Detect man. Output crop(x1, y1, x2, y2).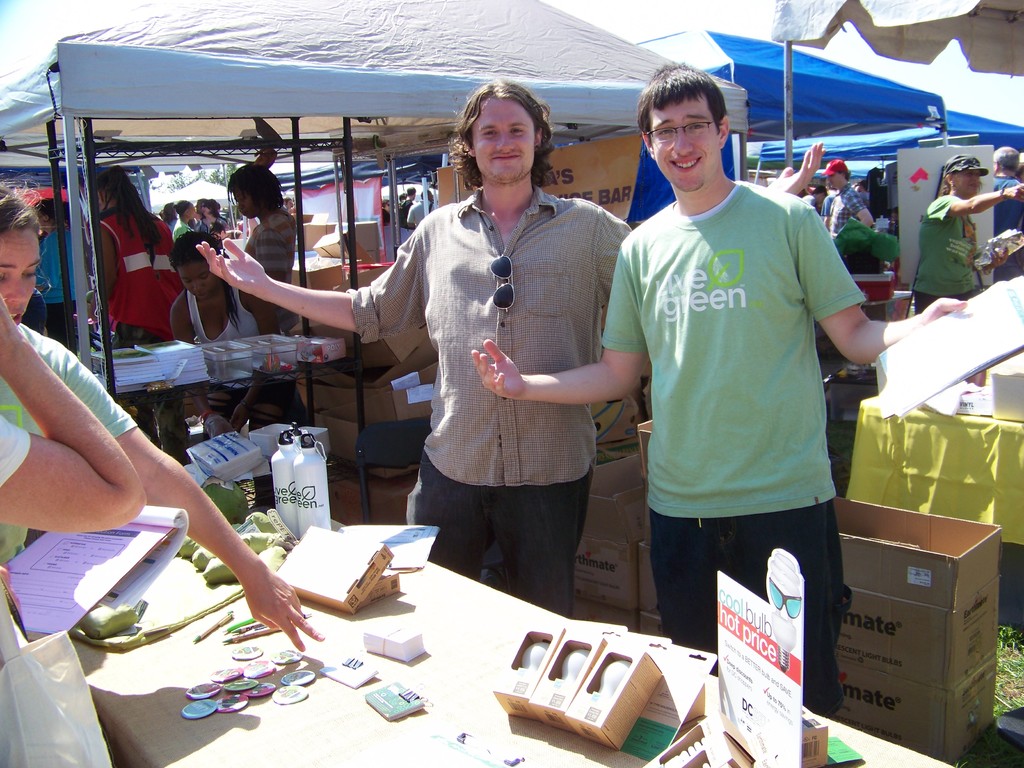
crop(407, 188, 440, 232).
